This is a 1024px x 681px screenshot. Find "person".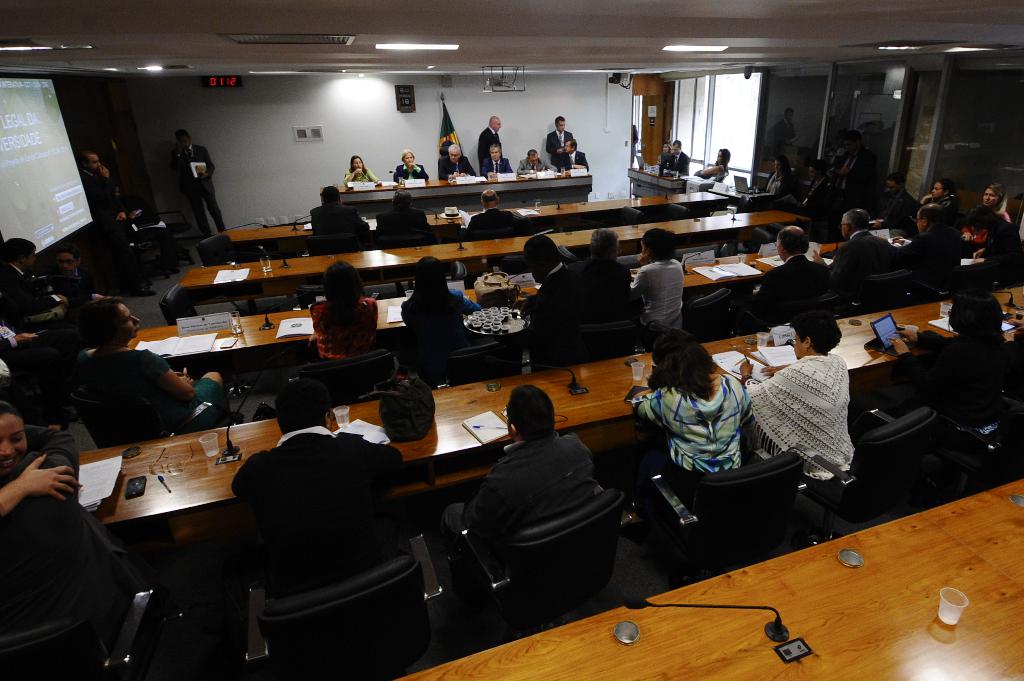
Bounding box: 758 104 799 167.
